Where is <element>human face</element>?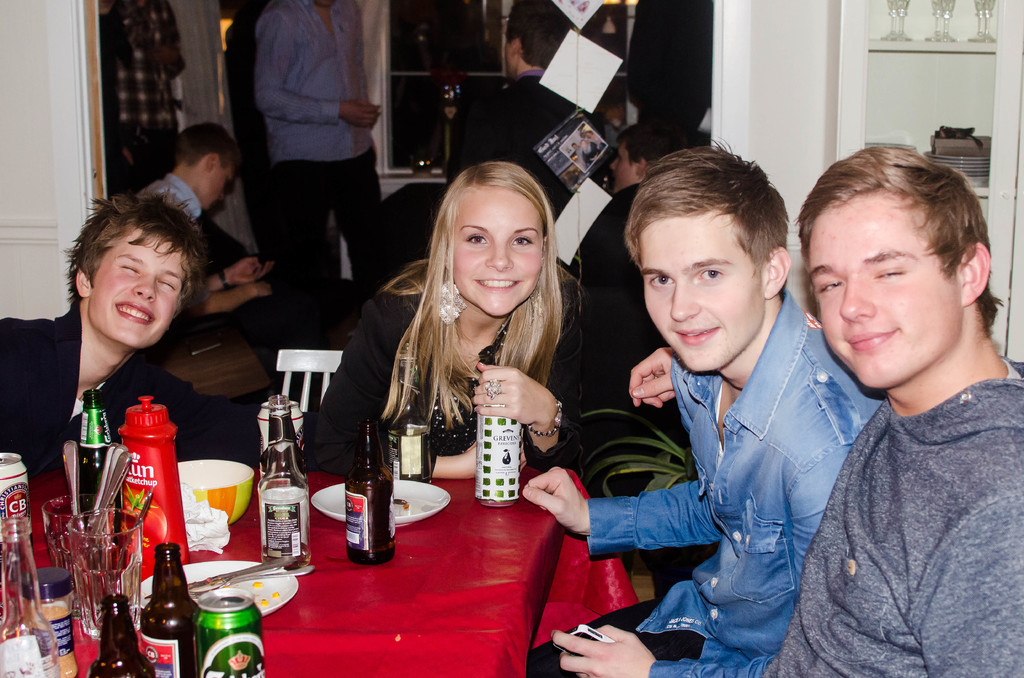
<bbox>87, 232, 184, 344</bbox>.
